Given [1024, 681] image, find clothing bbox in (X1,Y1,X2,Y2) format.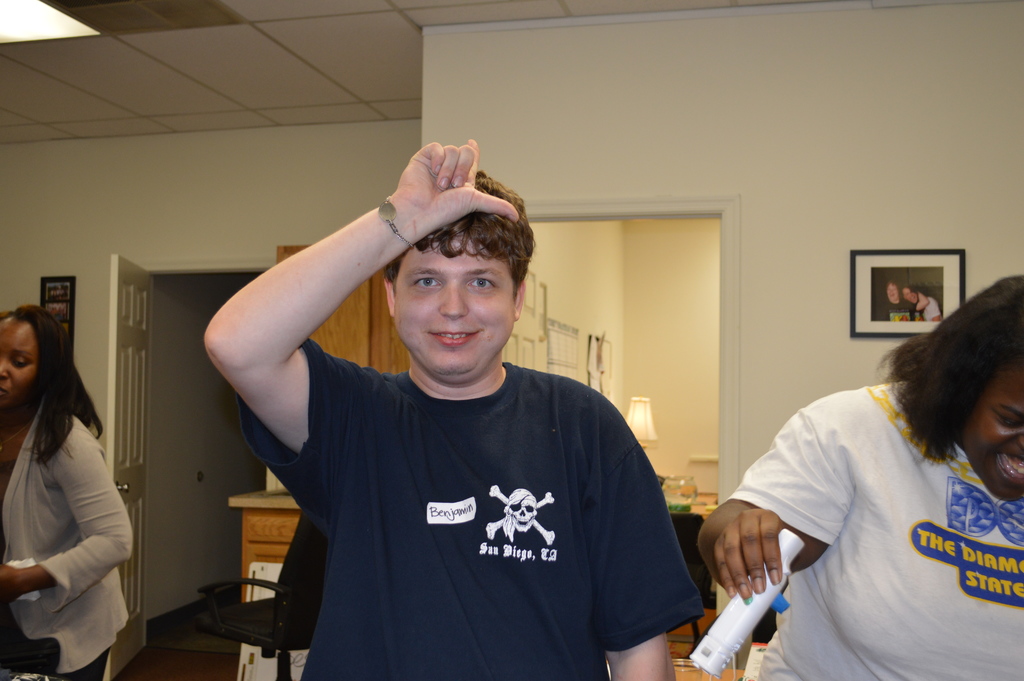
(0,388,136,680).
